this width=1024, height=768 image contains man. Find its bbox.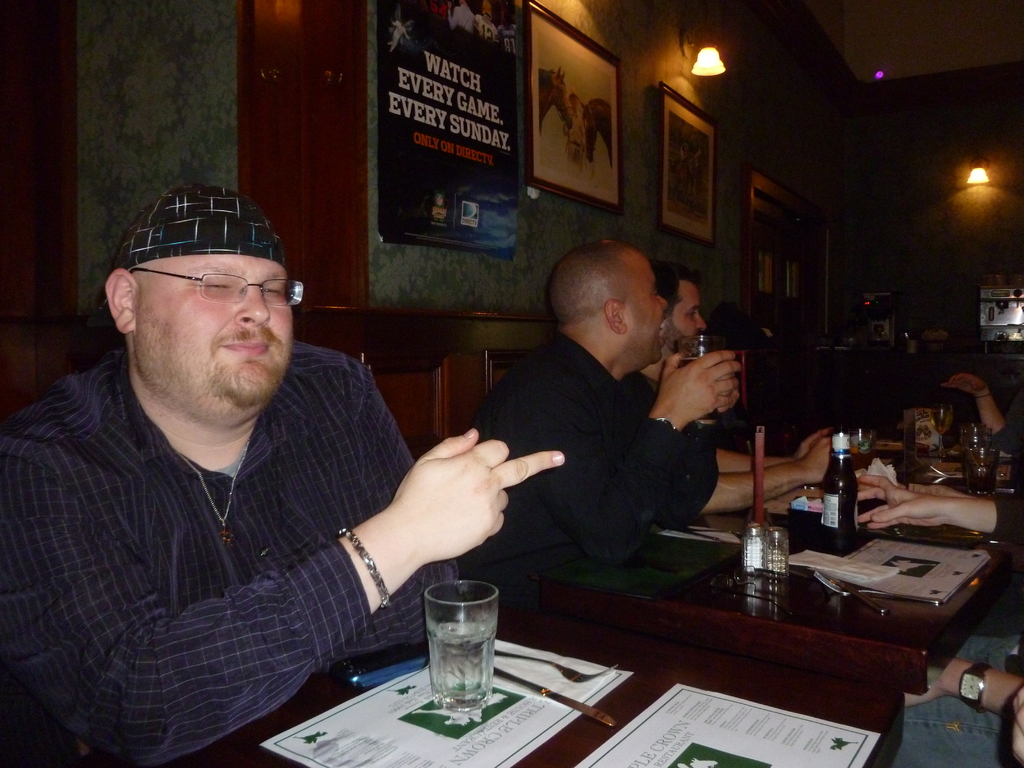
l=625, t=269, r=749, b=440.
